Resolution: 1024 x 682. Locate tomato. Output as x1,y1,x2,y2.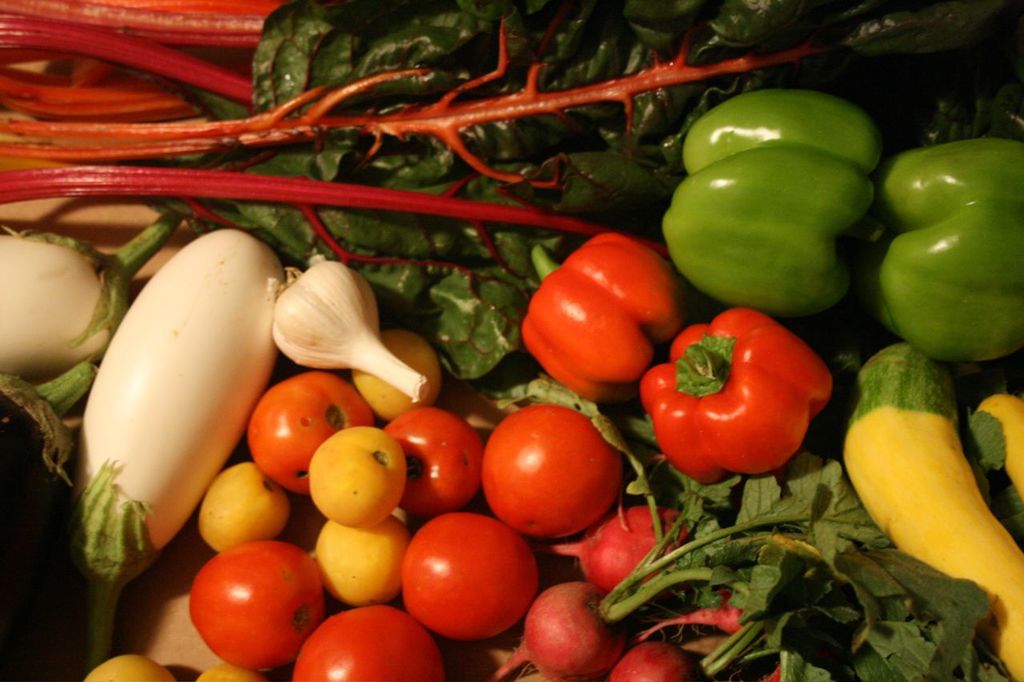
484,405,616,541.
